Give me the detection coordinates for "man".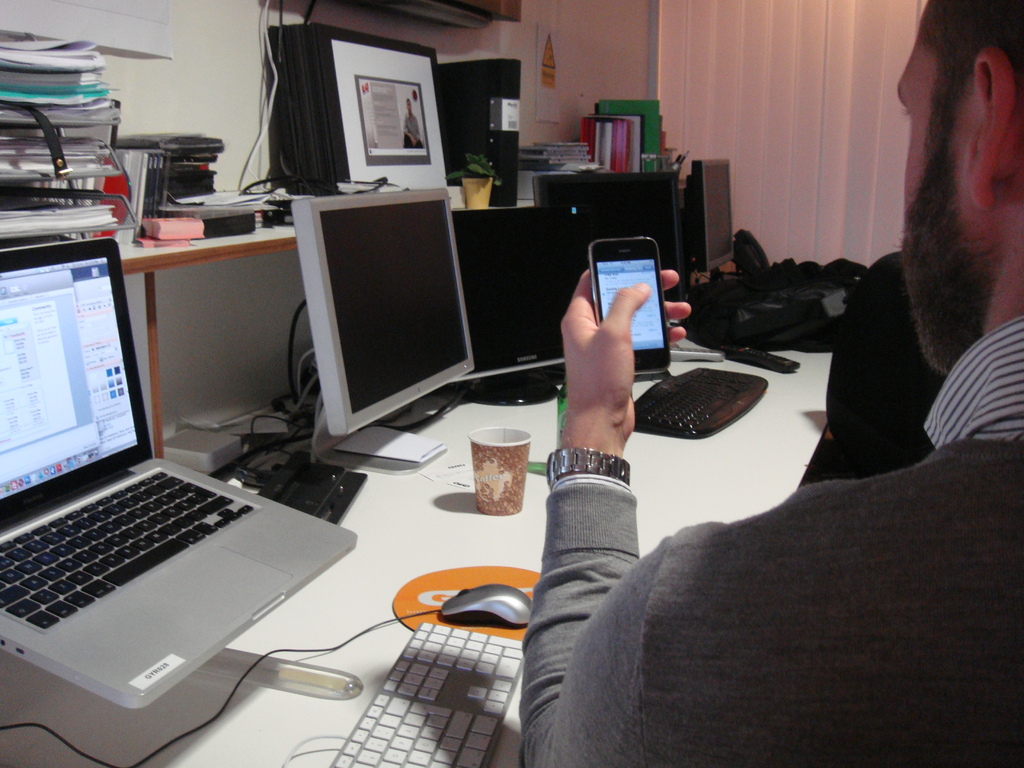
{"x1": 559, "y1": 0, "x2": 1023, "y2": 767}.
